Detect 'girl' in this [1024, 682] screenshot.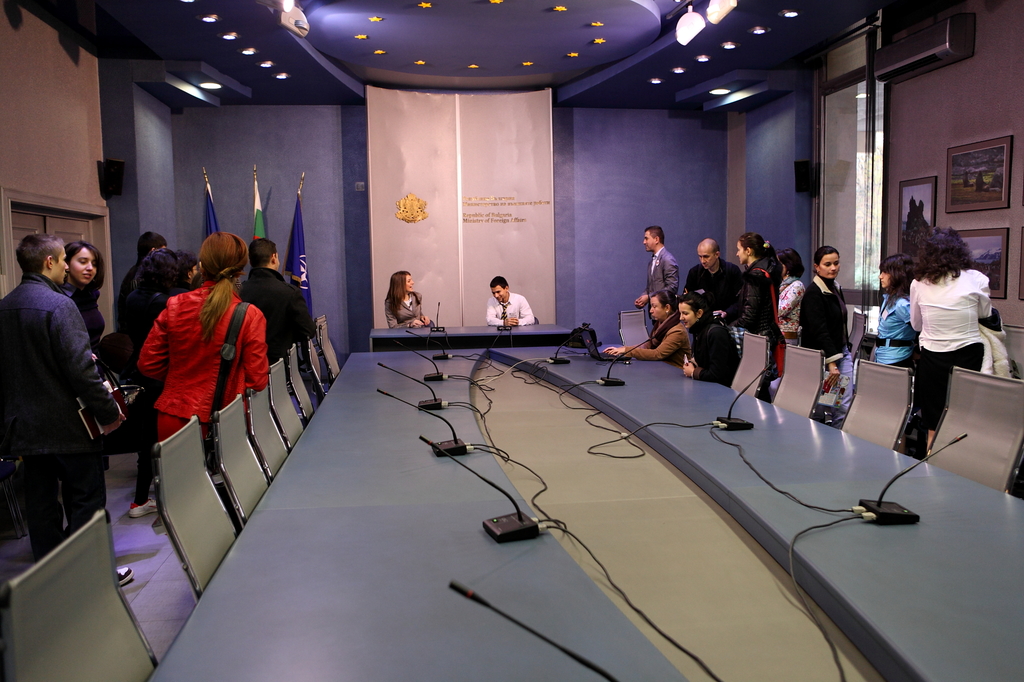
Detection: [386,267,433,329].
